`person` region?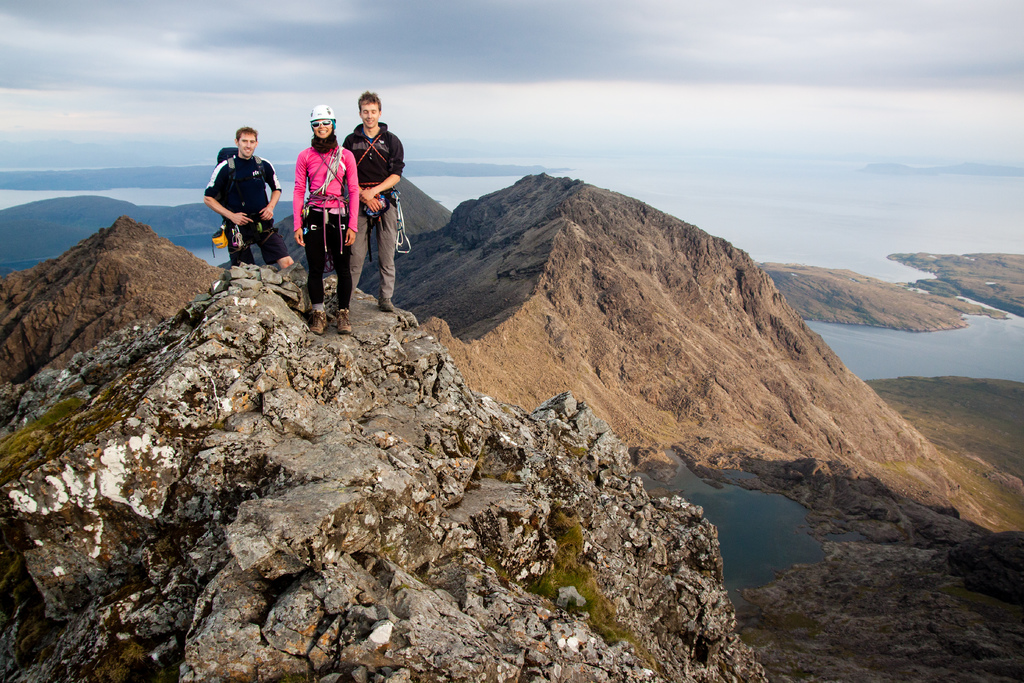
291 103 364 334
